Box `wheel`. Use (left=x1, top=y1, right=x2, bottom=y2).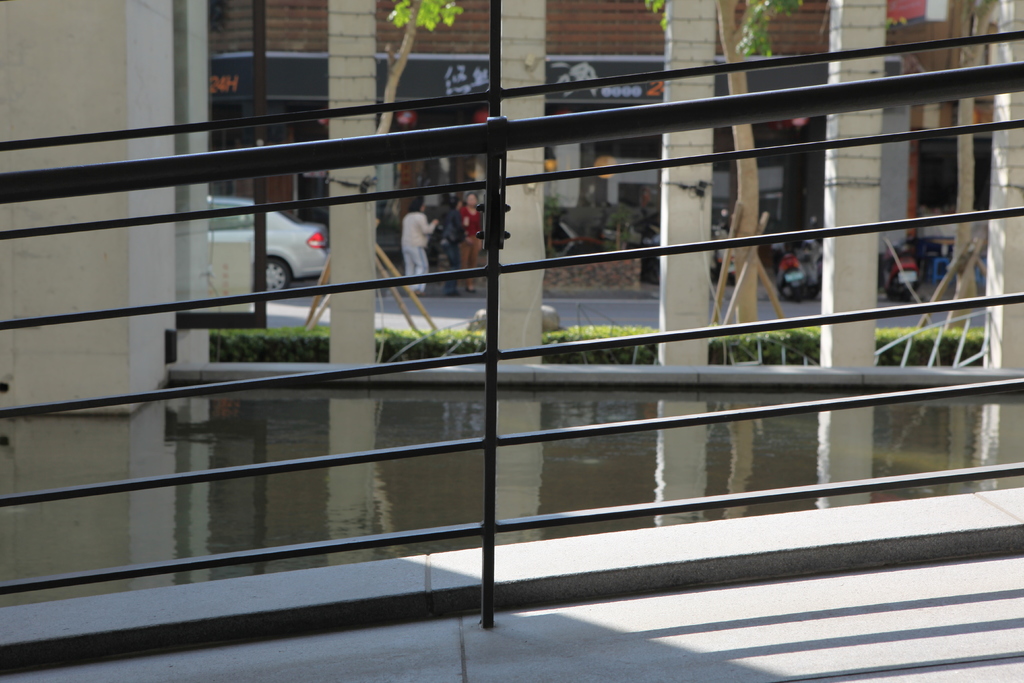
(left=262, top=252, right=293, bottom=299).
